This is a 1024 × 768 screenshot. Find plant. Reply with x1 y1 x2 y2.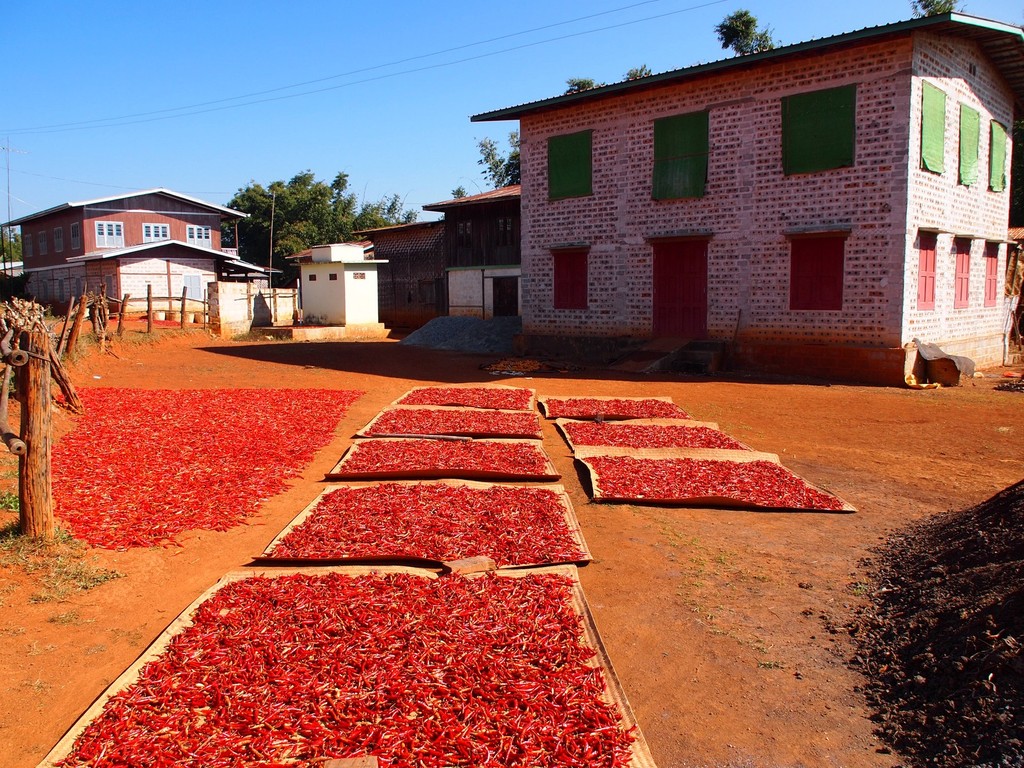
661 524 673 532.
